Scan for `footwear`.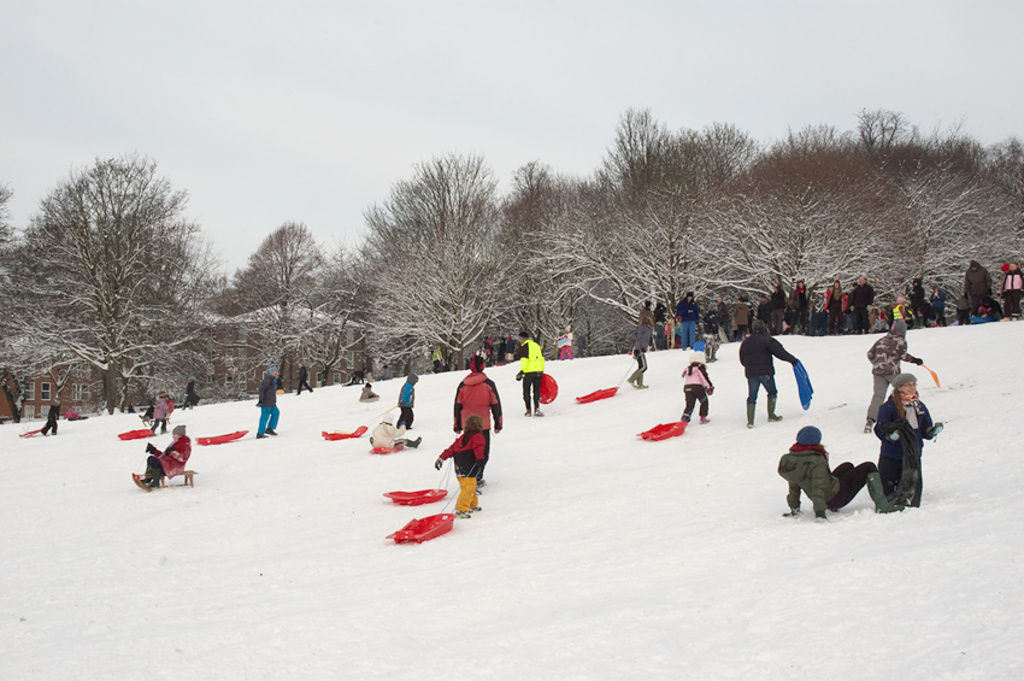
Scan result: bbox=[457, 509, 470, 521].
